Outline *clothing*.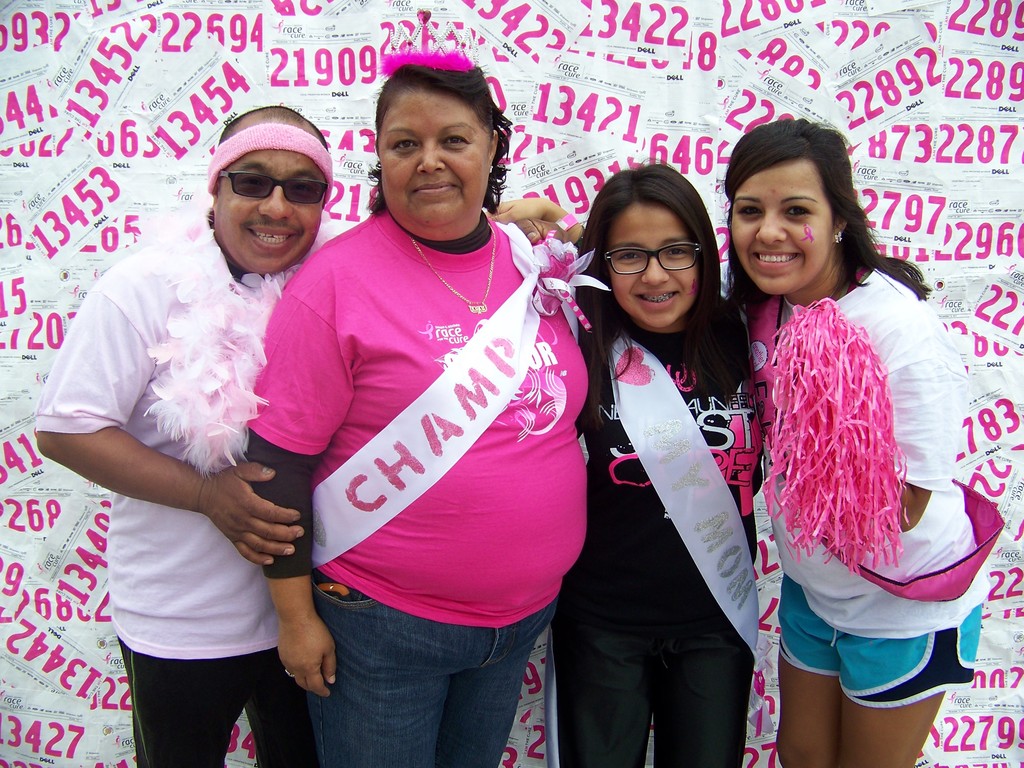
Outline: x1=751 y1=210 x2=967 y2=693.
